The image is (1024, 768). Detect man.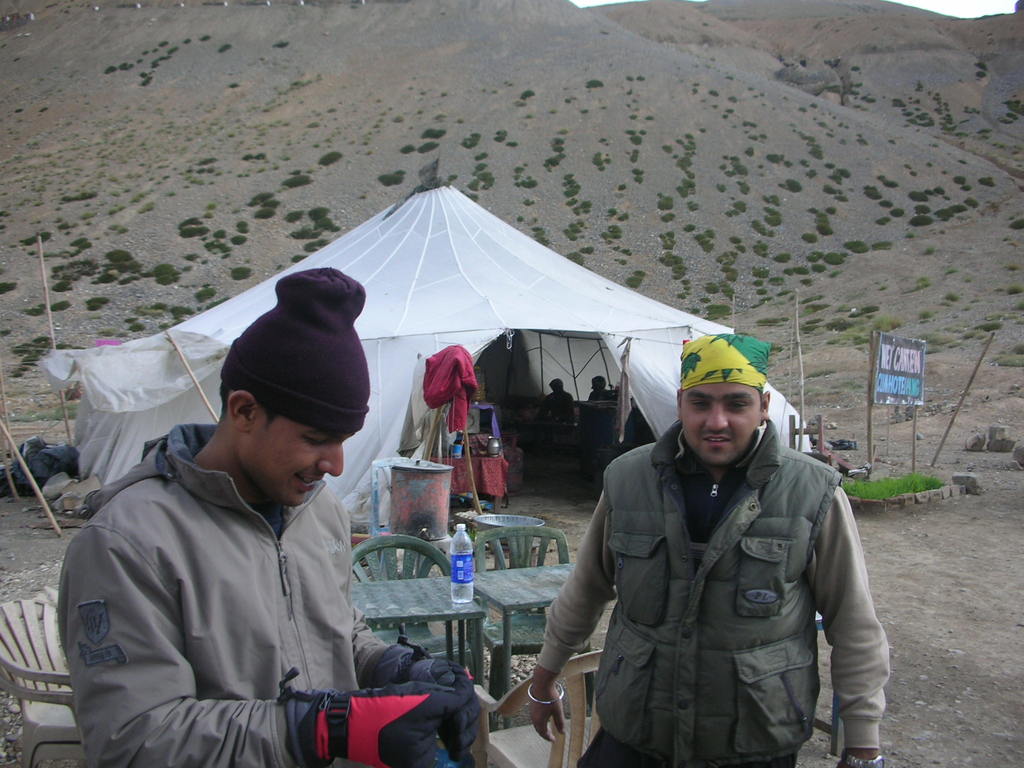
Detection: [x1=56, y1=267, x2=476, y2=767].
